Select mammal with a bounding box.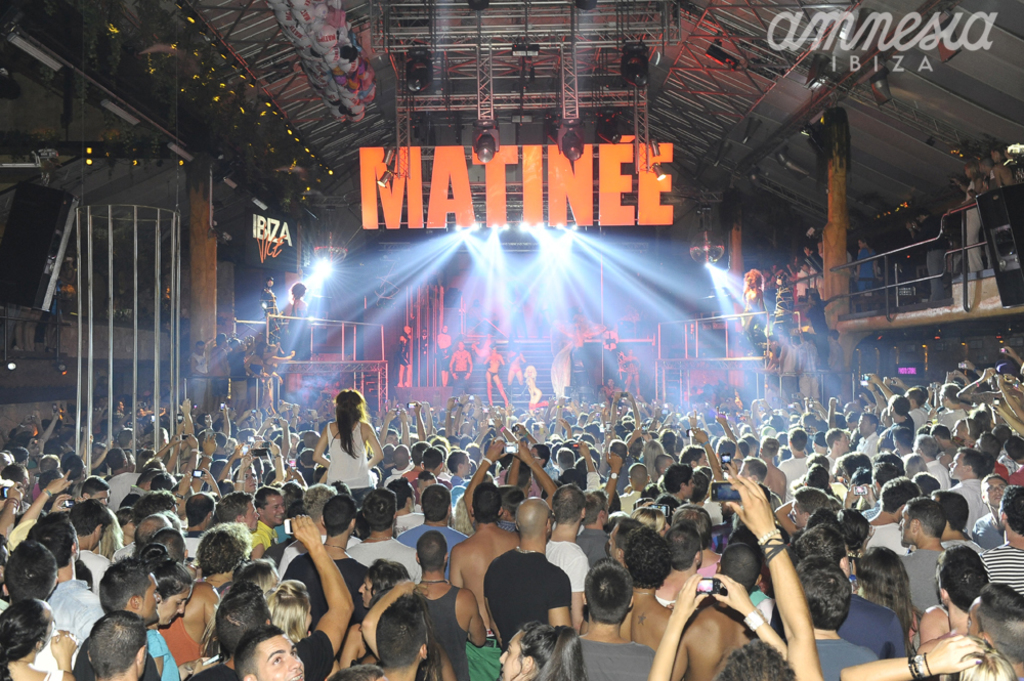
l=908, t=210, r=948, b=303.
